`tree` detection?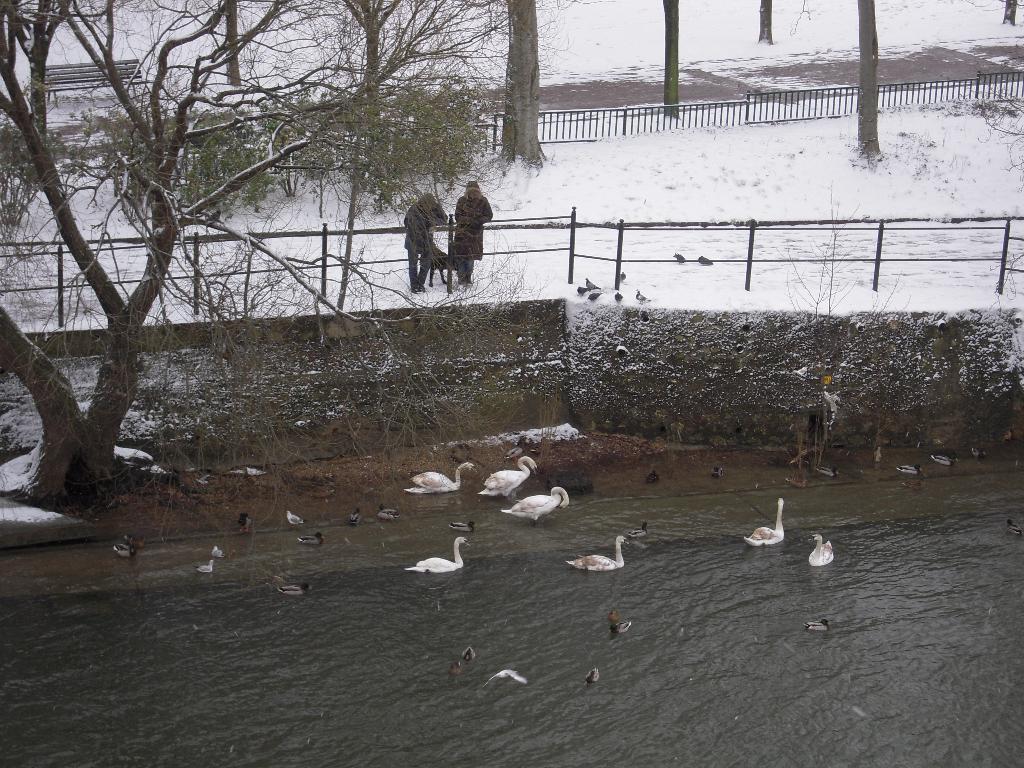
(1005,0,1016,25)
